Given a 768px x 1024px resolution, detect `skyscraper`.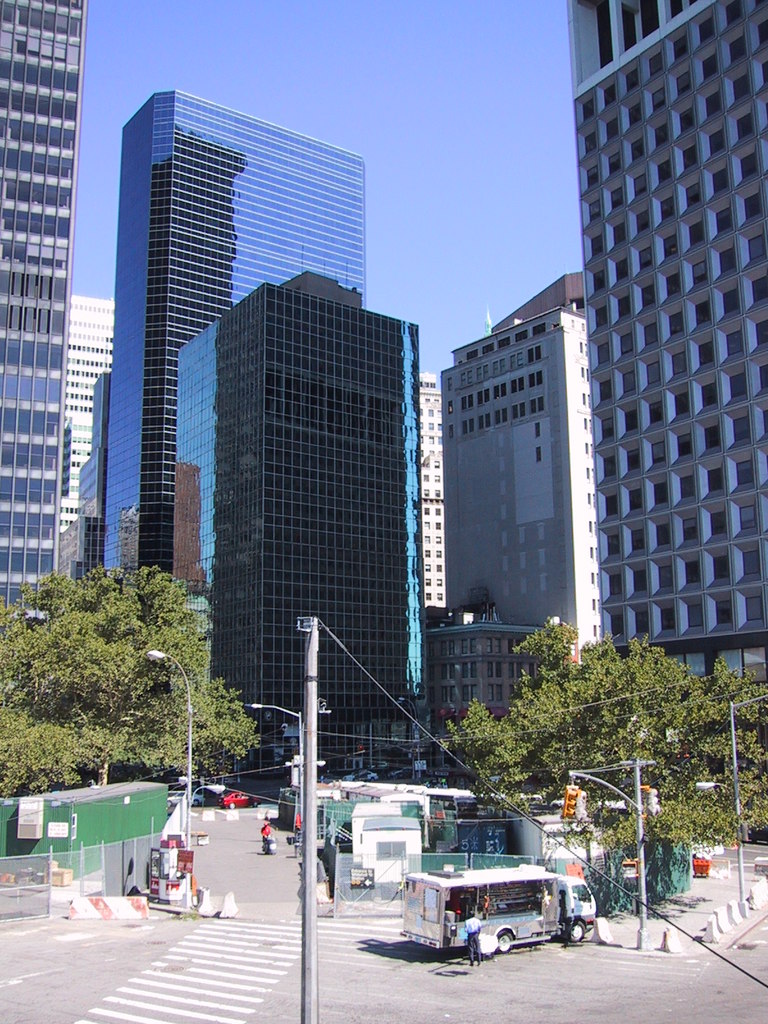
l=0, t=0, r=85, b=631.
